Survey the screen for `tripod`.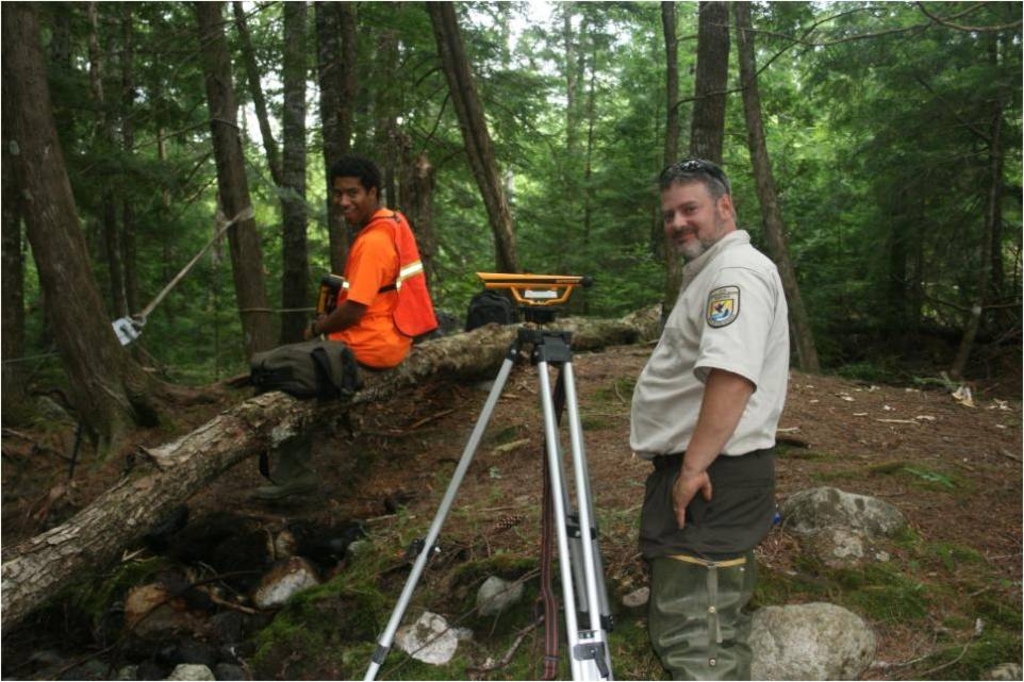
Survey found: (x1=363, y1=311, x2=615, y2=681).
